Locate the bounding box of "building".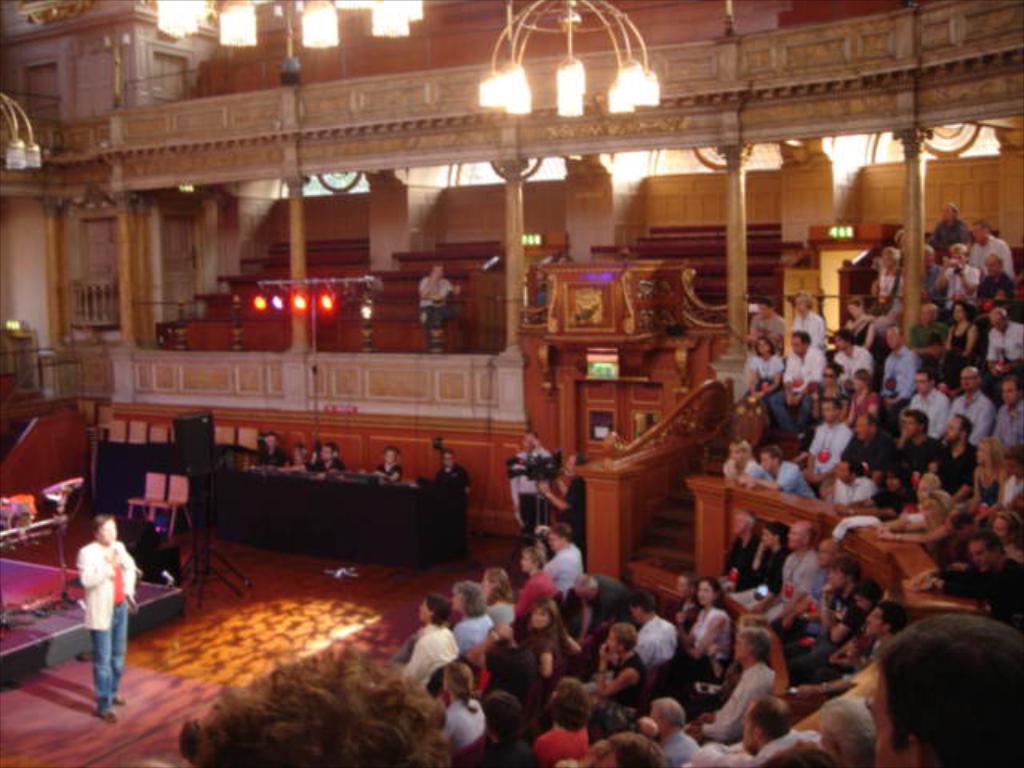
Bounding box: (0, 0, 1022, 766).
